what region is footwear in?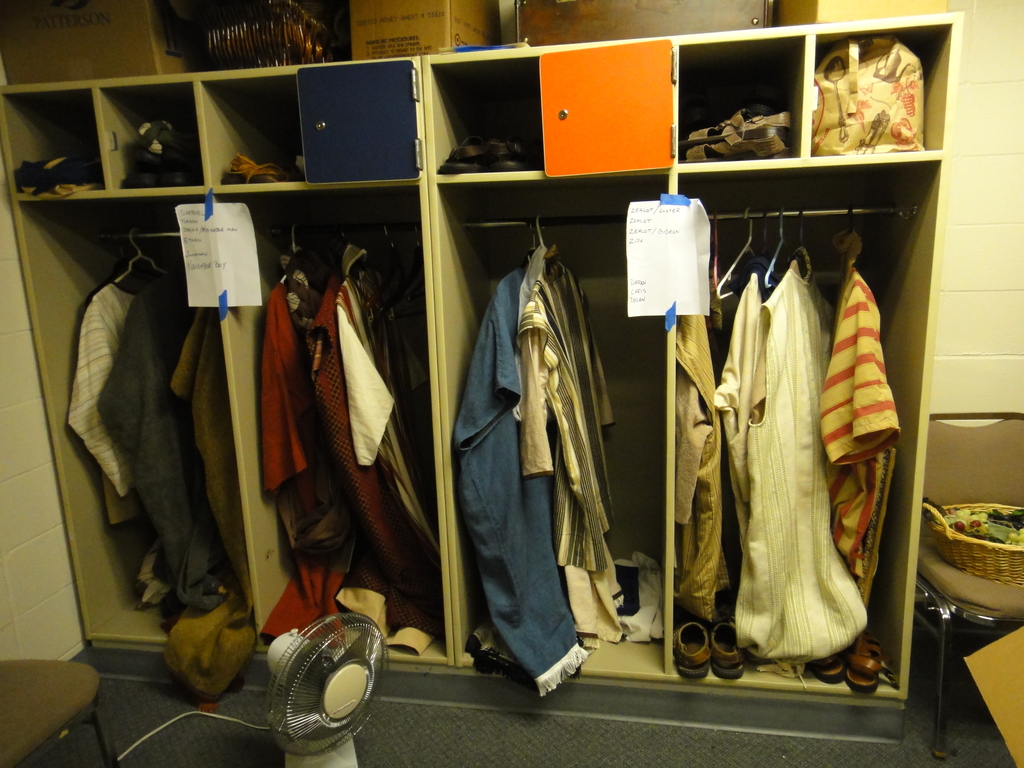
rect(675, 614, 710, 676).
